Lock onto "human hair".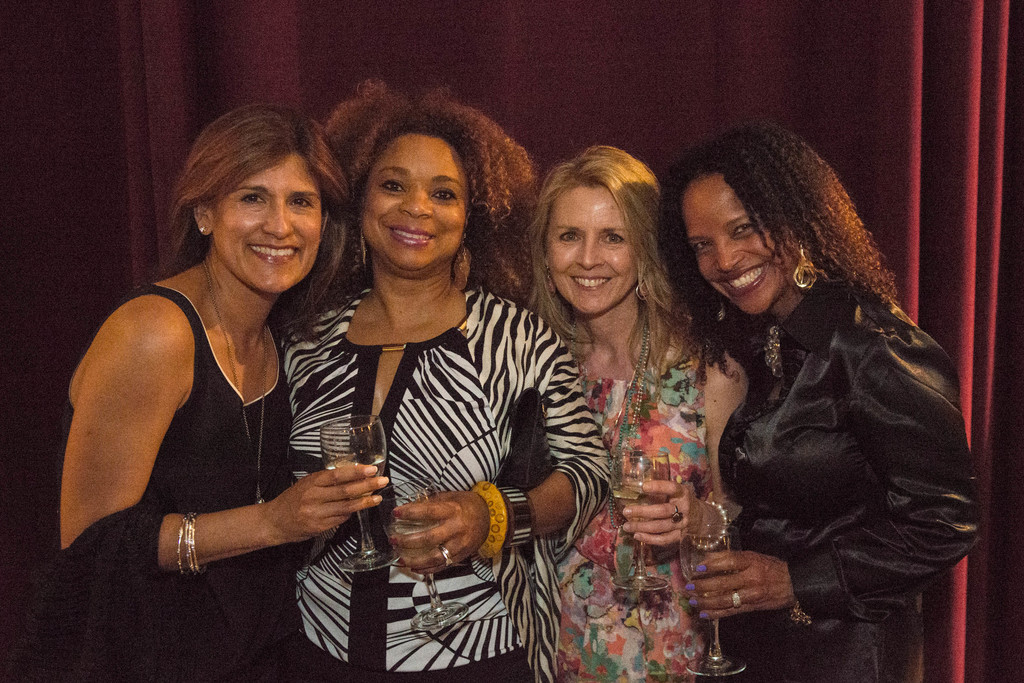
Locked: box(158, 102, 353, 348).
